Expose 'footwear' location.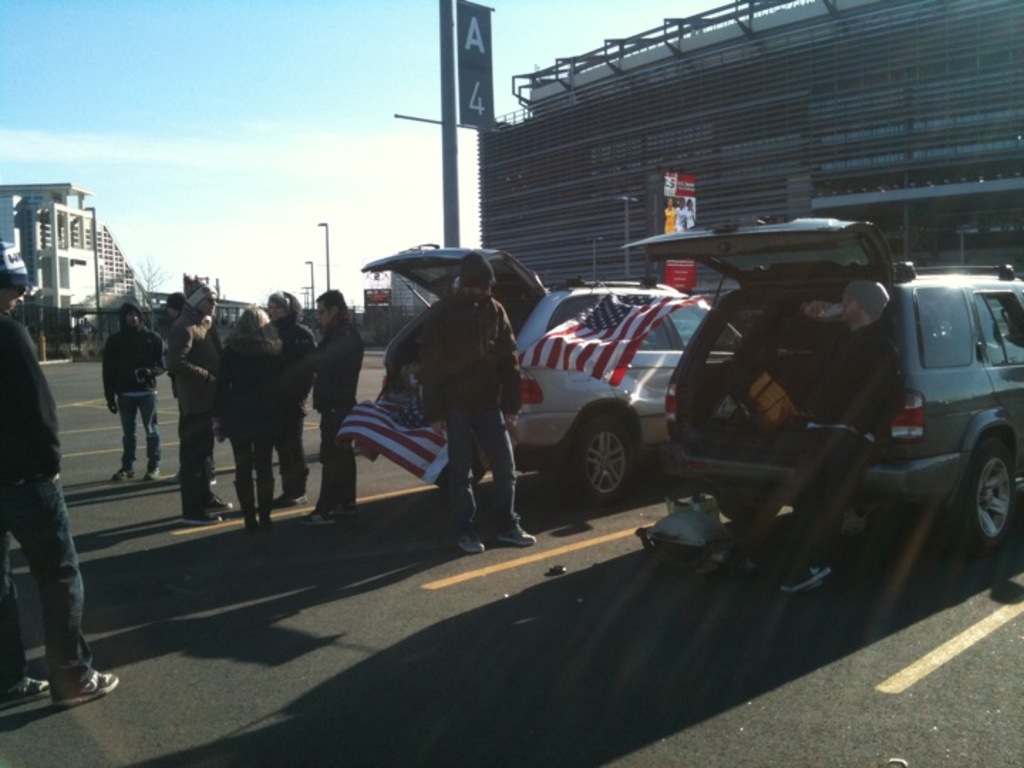
Exposed at bbox=(279, 489, 304, 509).
